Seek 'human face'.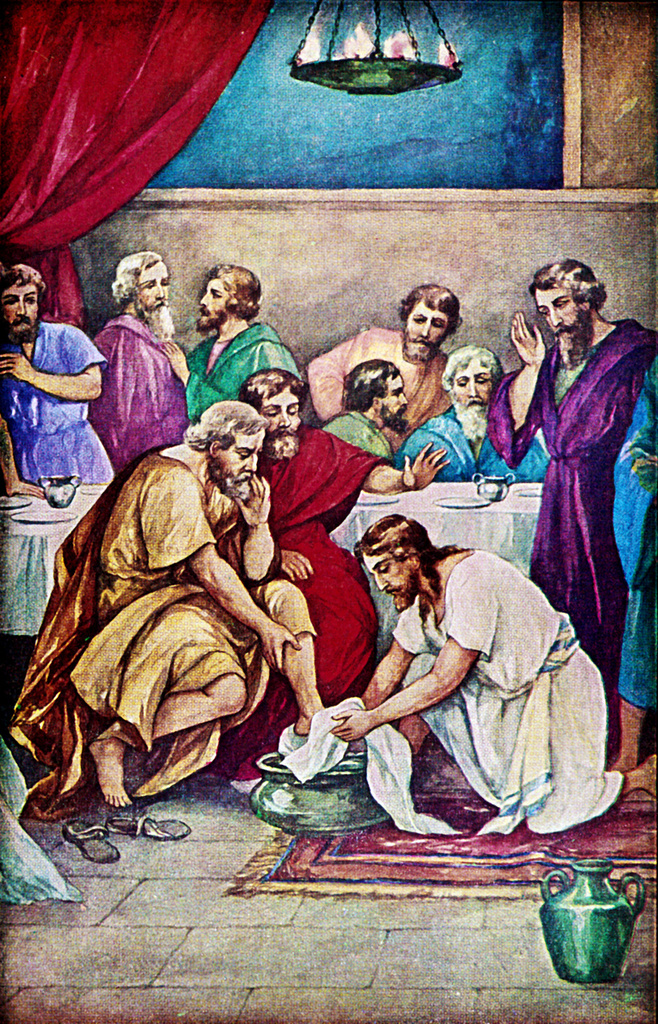
x1=378 y1=368 x2=409 y2=427.
